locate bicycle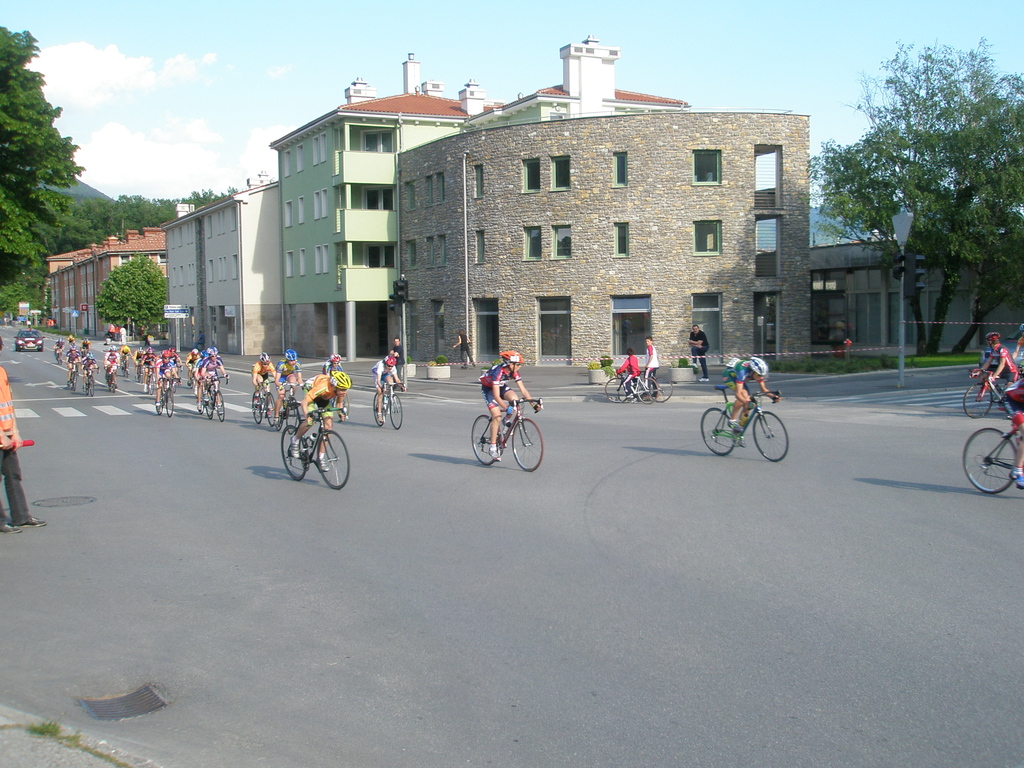
x1=954, y1=400, x2=1023, y2=500
